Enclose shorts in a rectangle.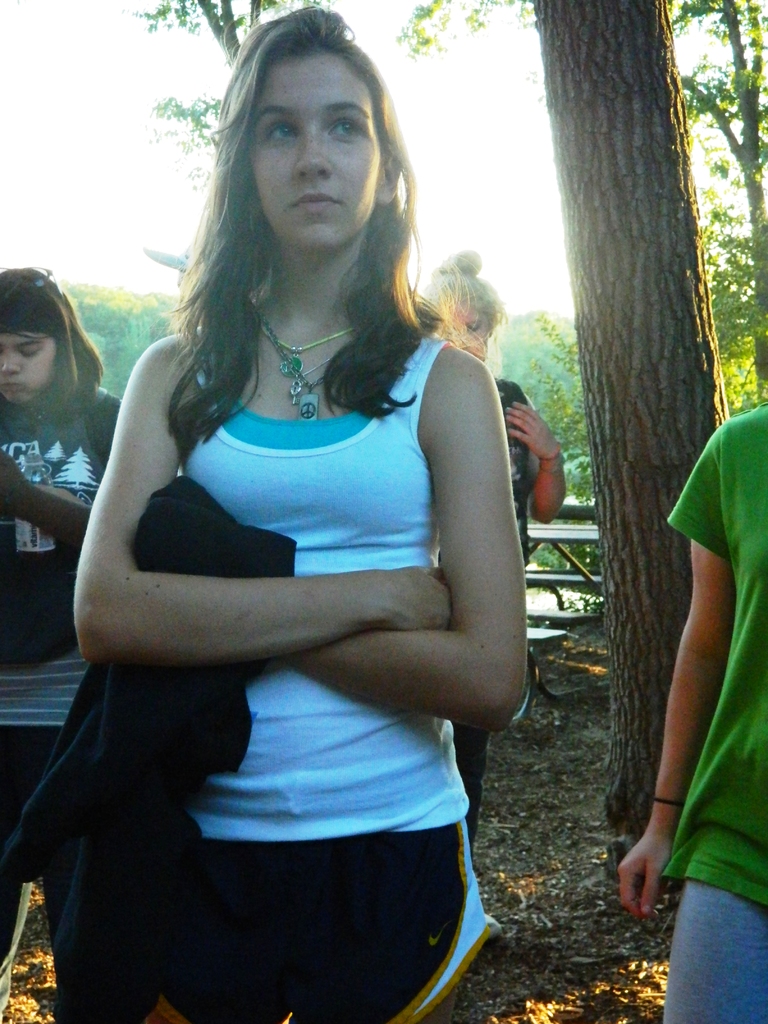
(x1=156, y1=819, x2=490, y2=1023).
